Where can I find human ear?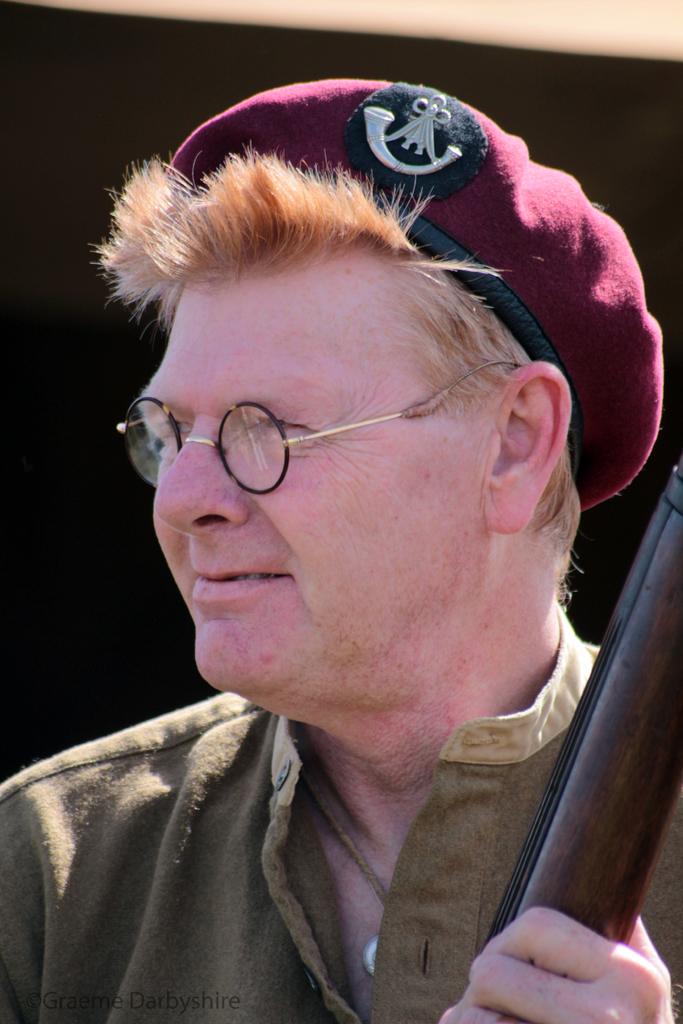
You can find it at (484,361,573,534).
